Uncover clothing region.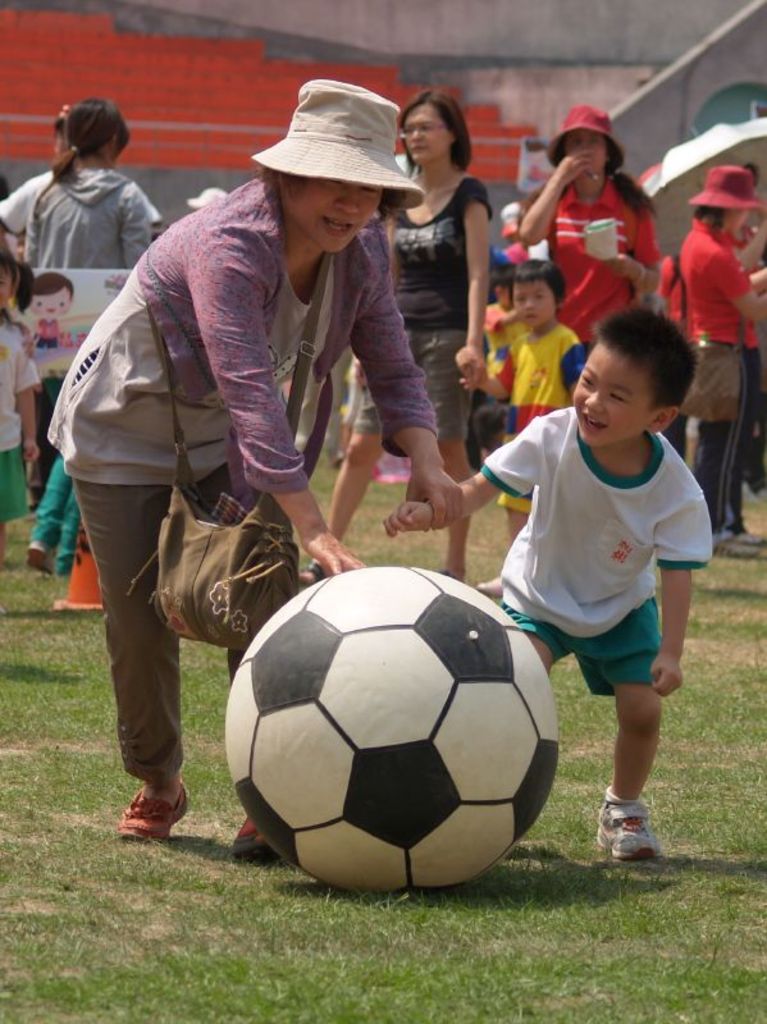
Uncovered: {"left": 35, "top": 174, "right": 224, "bottom": 535}.
